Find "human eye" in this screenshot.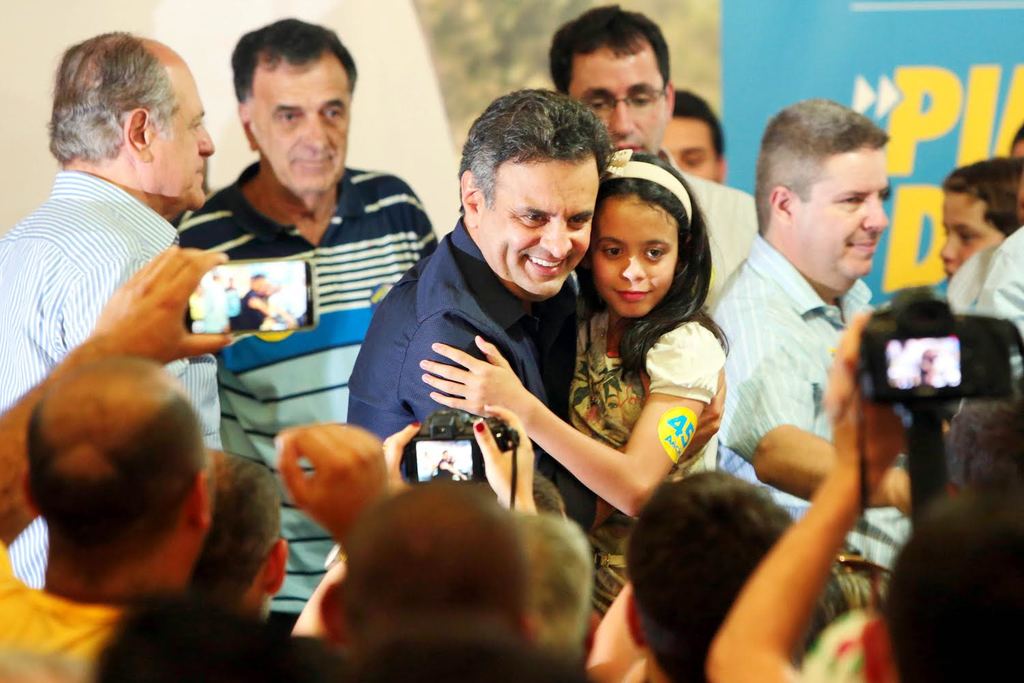
The bounding box for "human eye" is 953, 223, 982, 244.
